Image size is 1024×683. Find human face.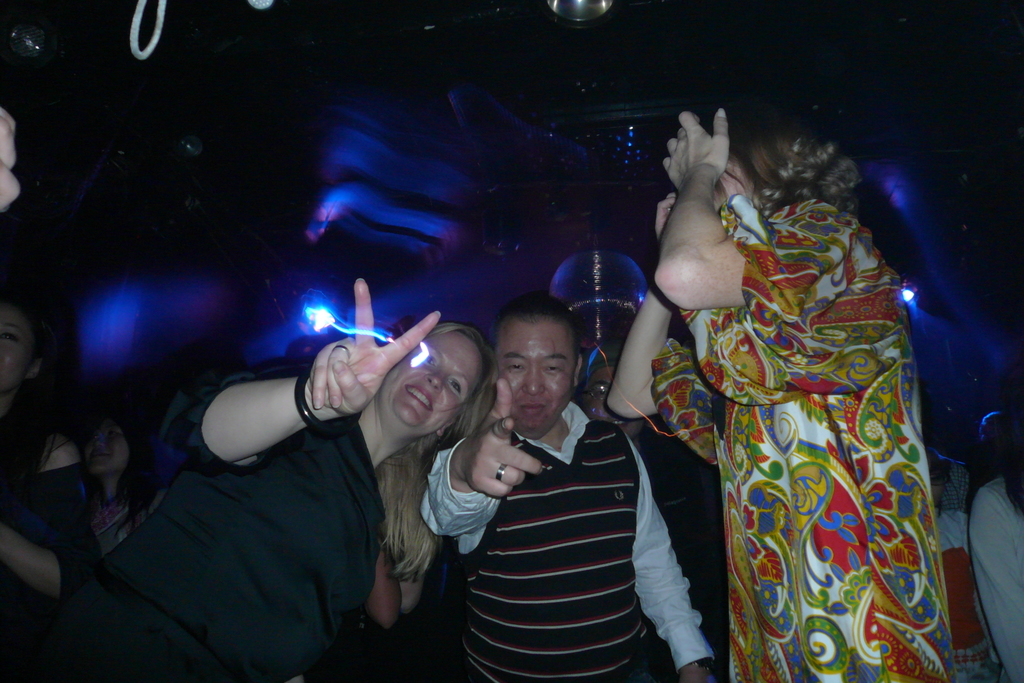
bbox=(509, 318, 573, 428).
